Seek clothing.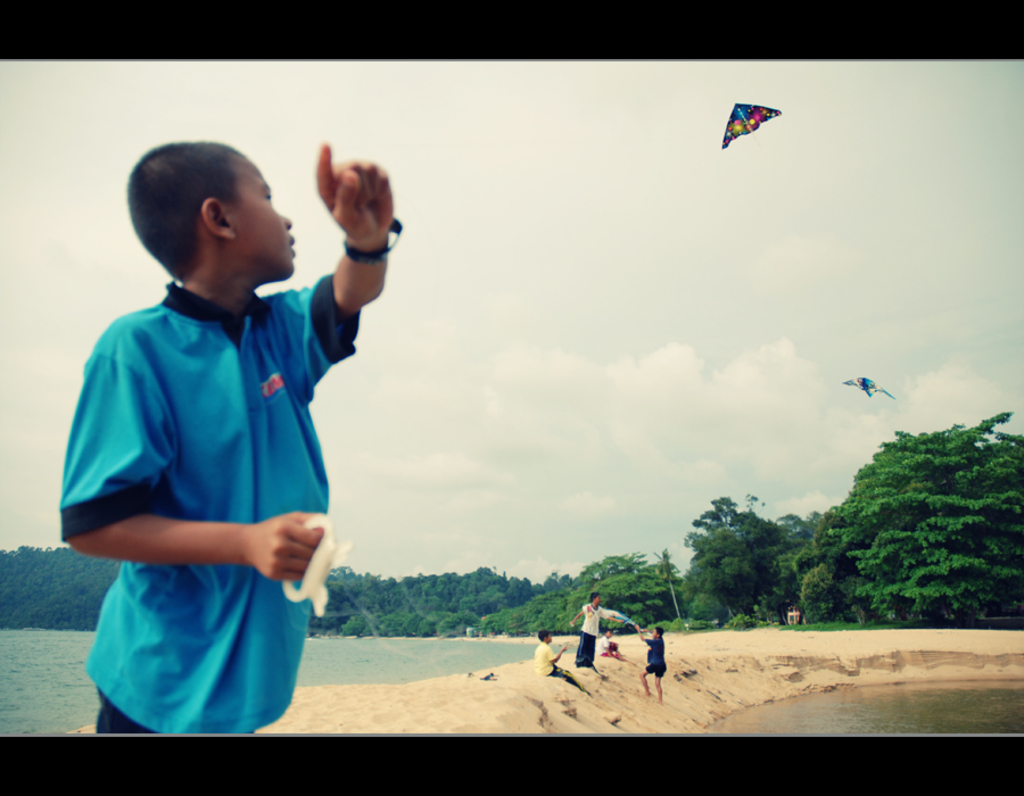
select_region(71, 241, 358, 713).
